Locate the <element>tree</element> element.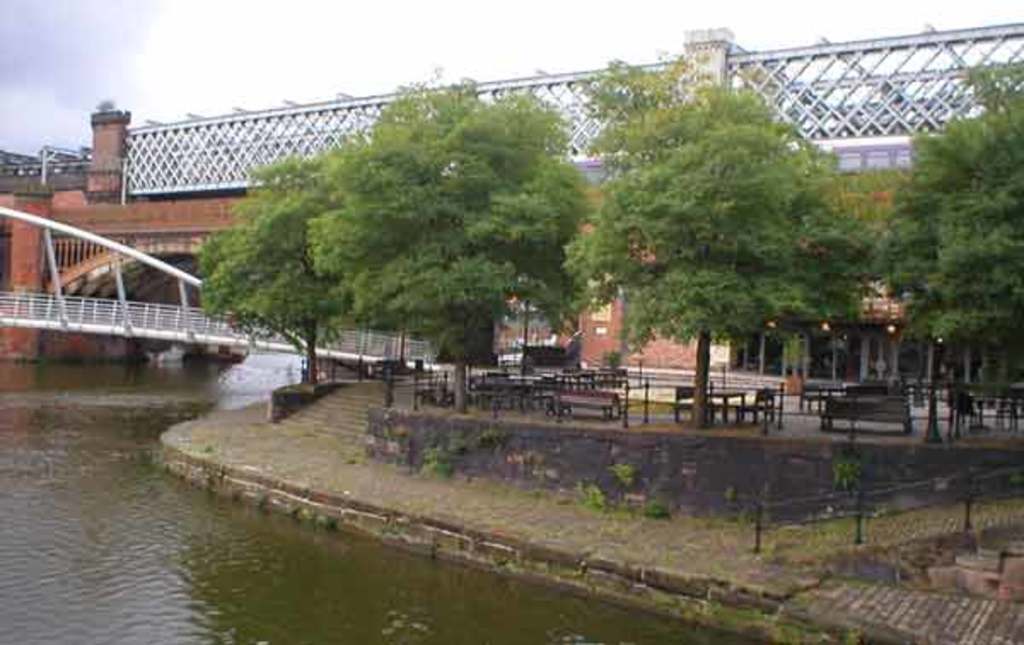
Element bbox: rect(307, 65, 596, 411).
